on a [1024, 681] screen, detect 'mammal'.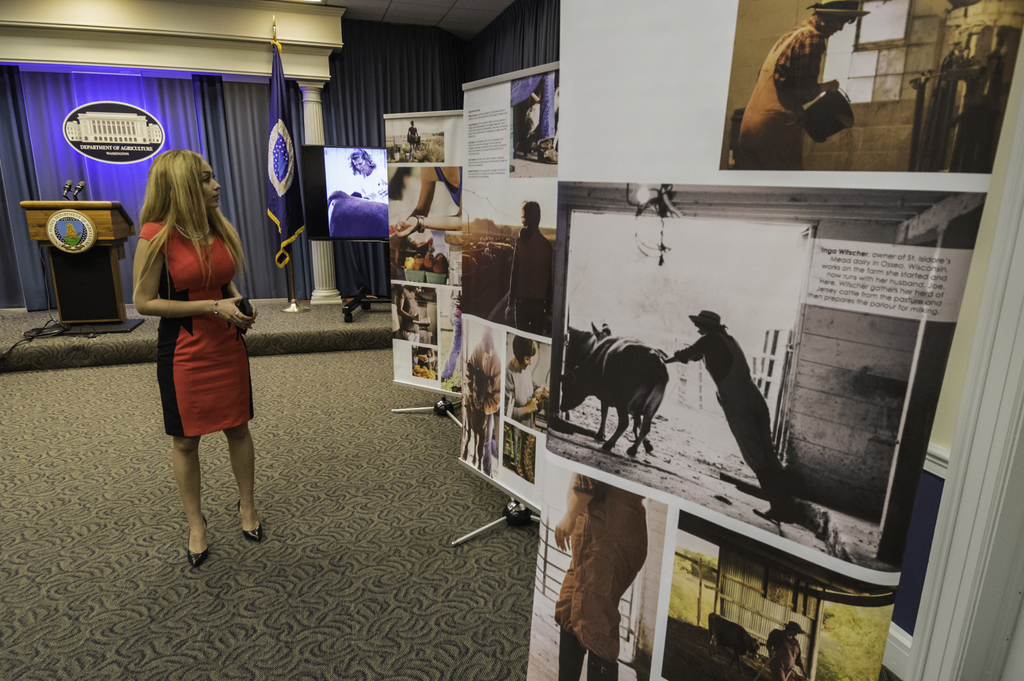
{"x1": 548, "y1": 473, "x2": 651, "y2": 680}.
